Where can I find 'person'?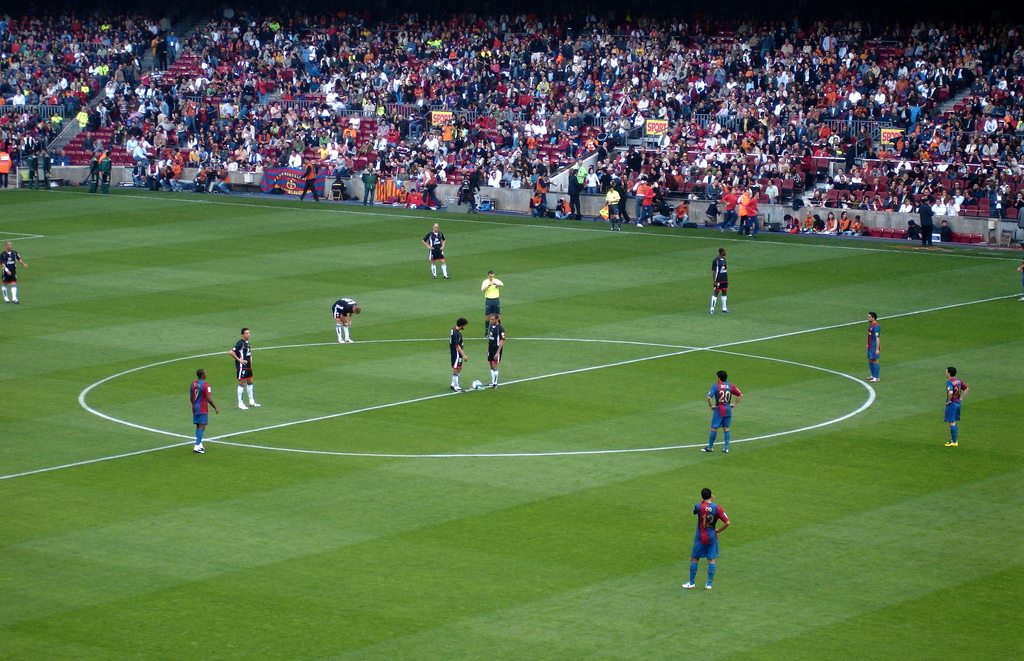
You can find it at l=170, t=147, r=183, b=165.
